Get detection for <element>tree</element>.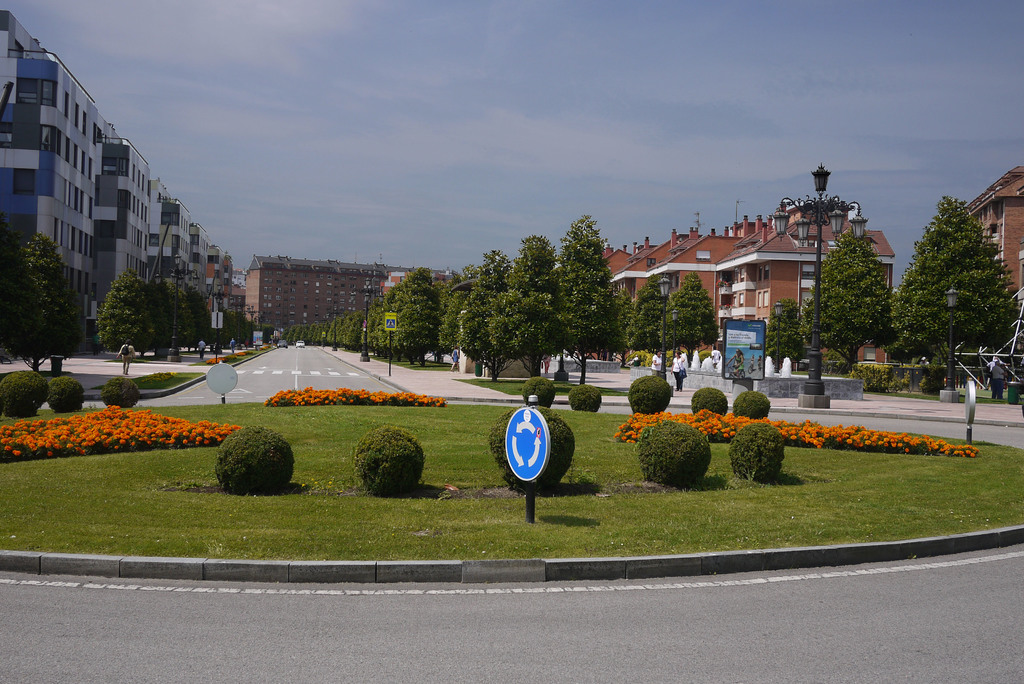
Detection: 509 232 563 302.
